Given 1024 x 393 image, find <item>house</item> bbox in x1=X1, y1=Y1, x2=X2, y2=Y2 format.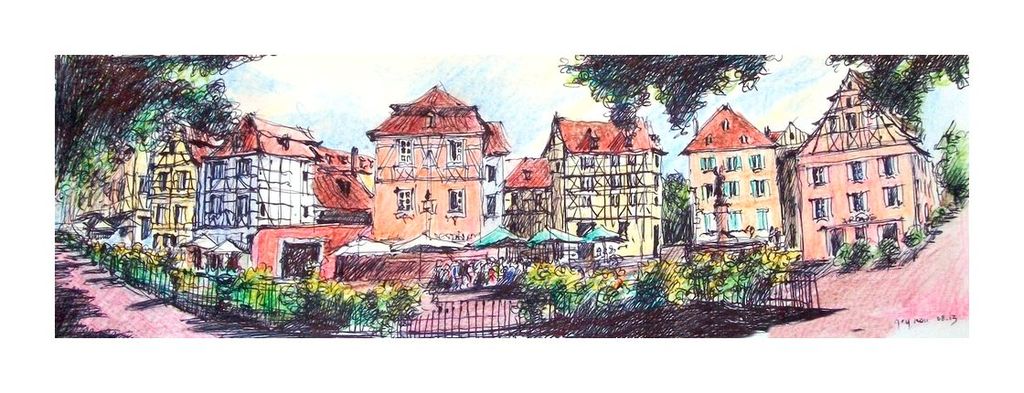
x1=361, y1=82, x2=496, y2=238.
